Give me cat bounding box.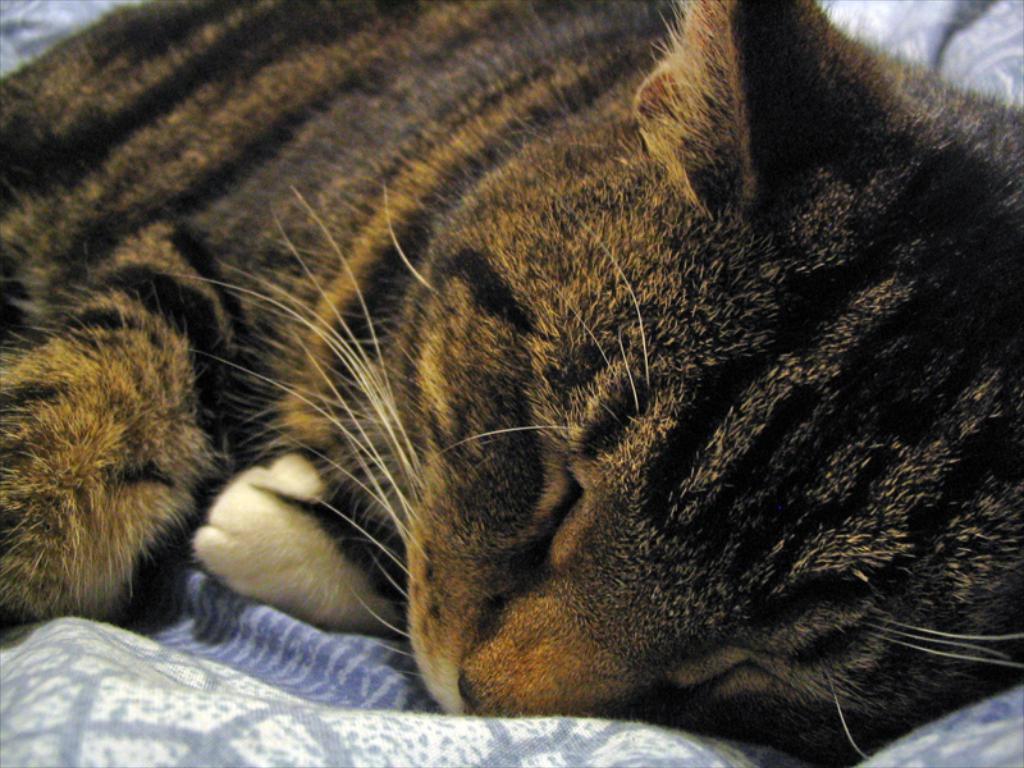
(left=0, top=0, right=1023, bottom=759).
